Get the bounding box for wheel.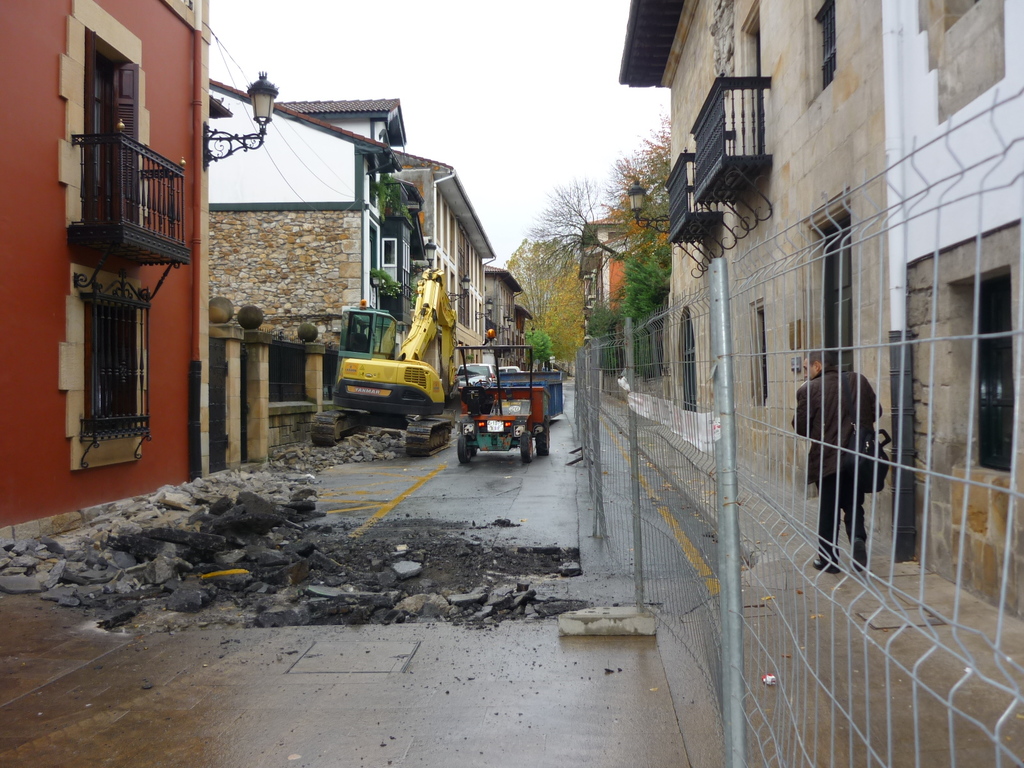
detection(521, 432, 531, 463).
